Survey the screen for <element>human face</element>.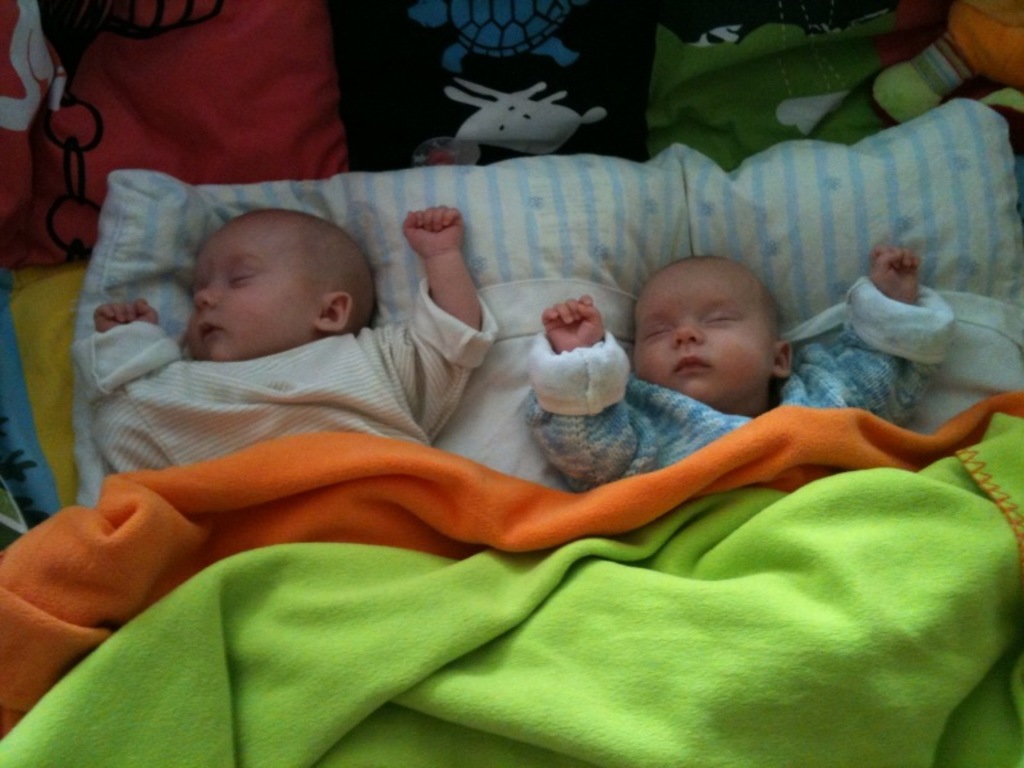
Survey found: 189, 218, 316, 357.
